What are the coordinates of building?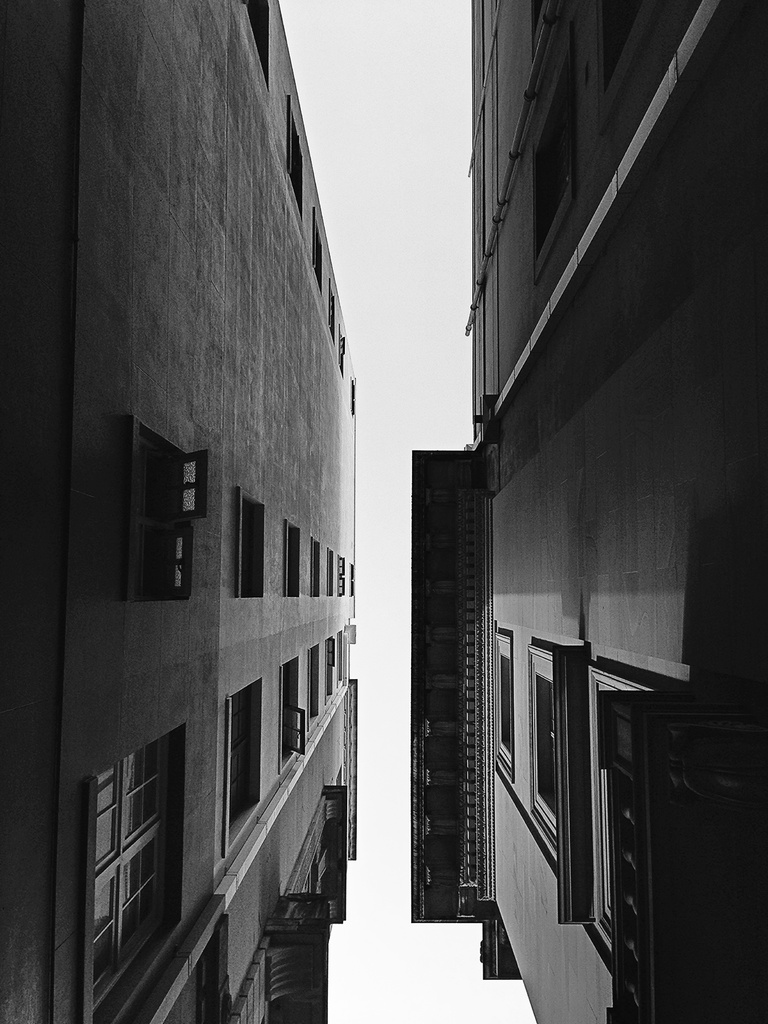
detection(410, 0, 767, 1023).
